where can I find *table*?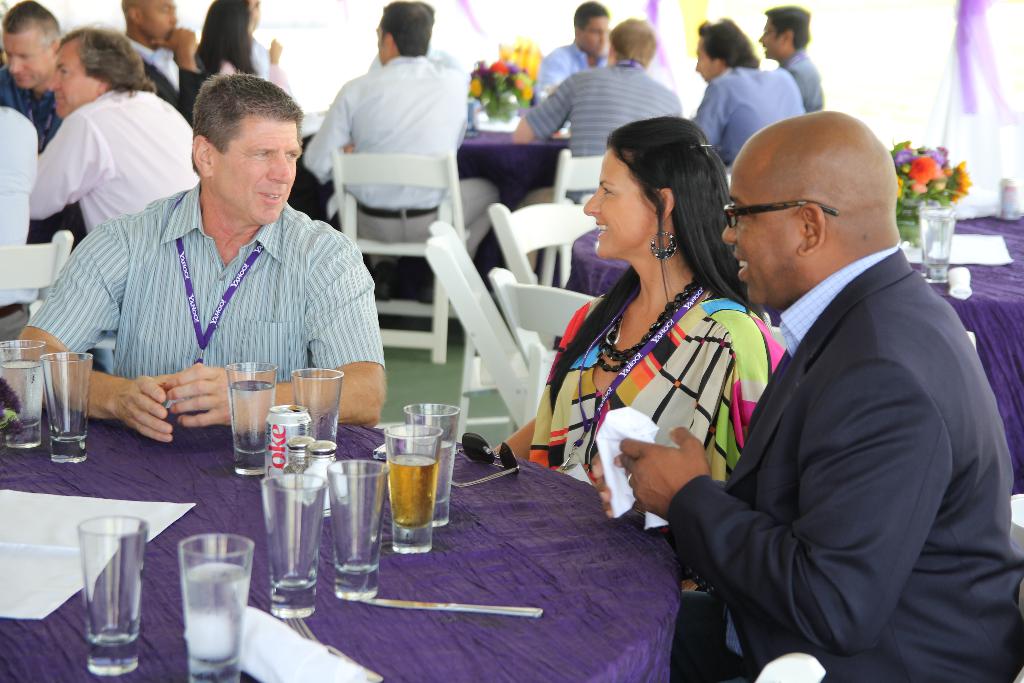
You can find it at 0:402:687:682.
